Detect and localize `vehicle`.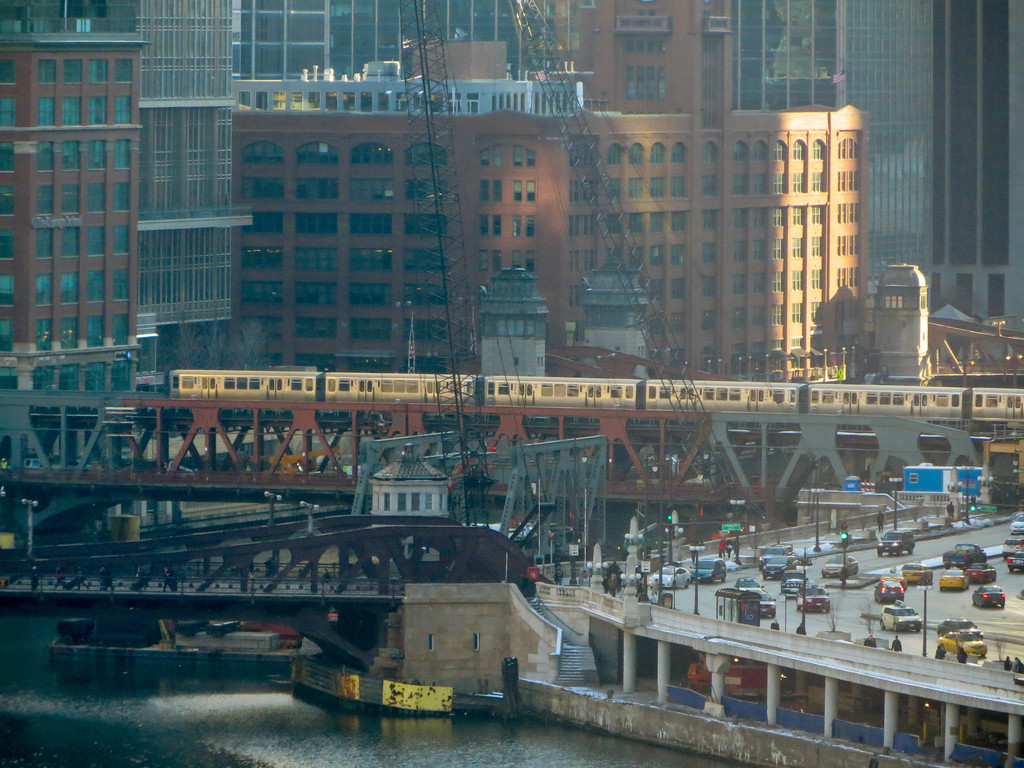
Localized at (942,544,991,569).
